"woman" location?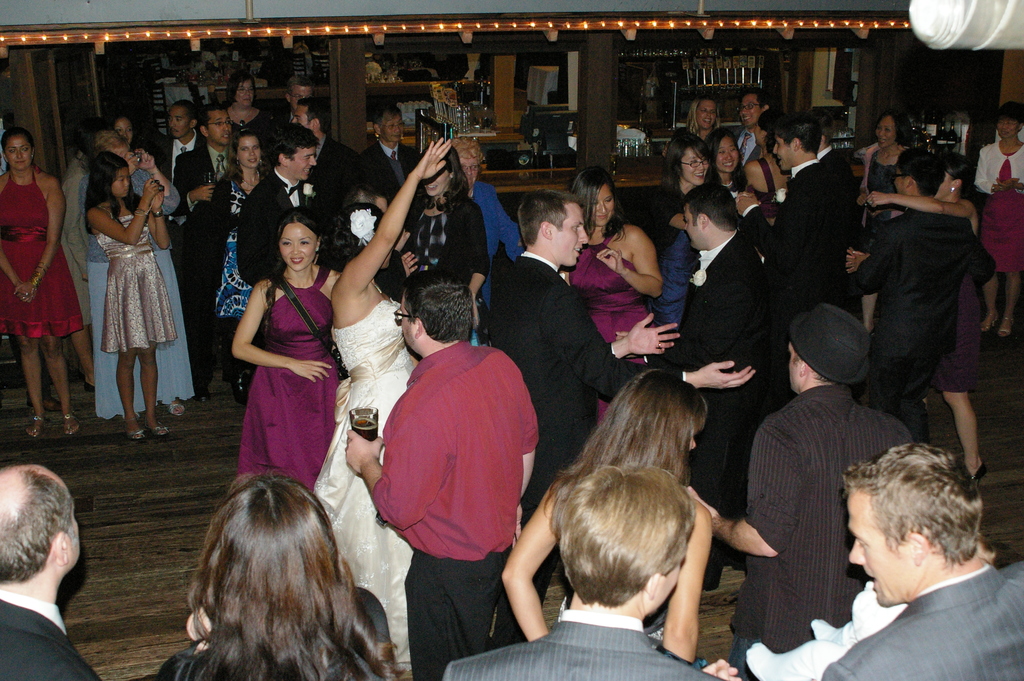
<bbox>0, 129, 81, 436</bbox>
